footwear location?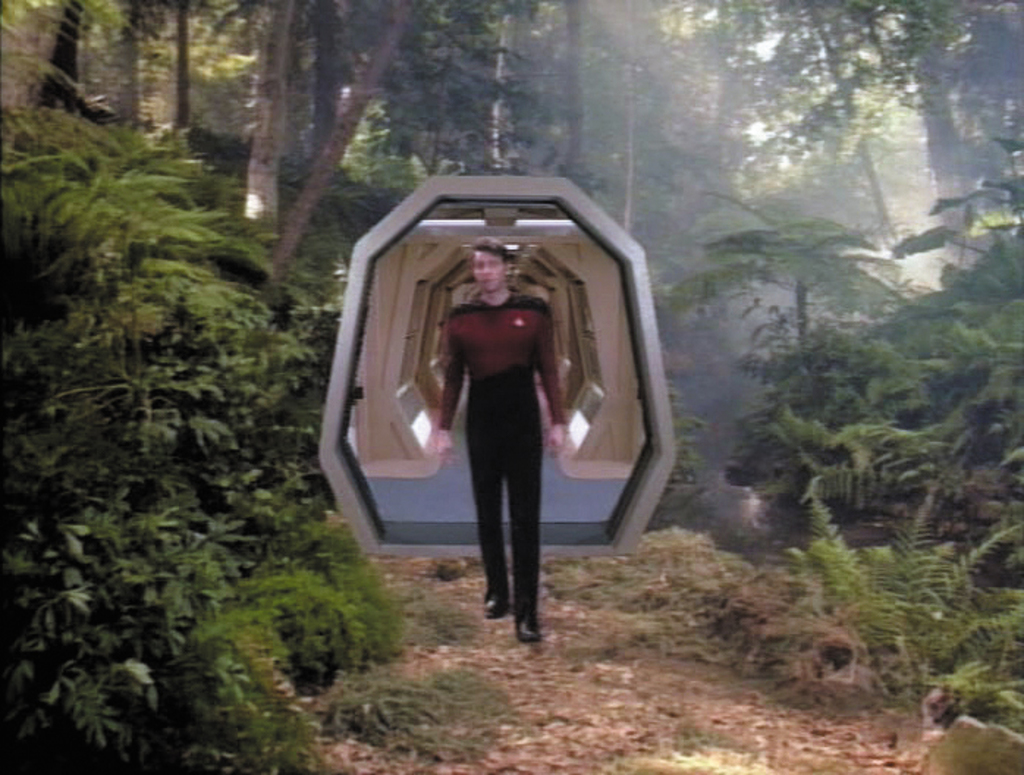
(515, 596, 543, 641)
